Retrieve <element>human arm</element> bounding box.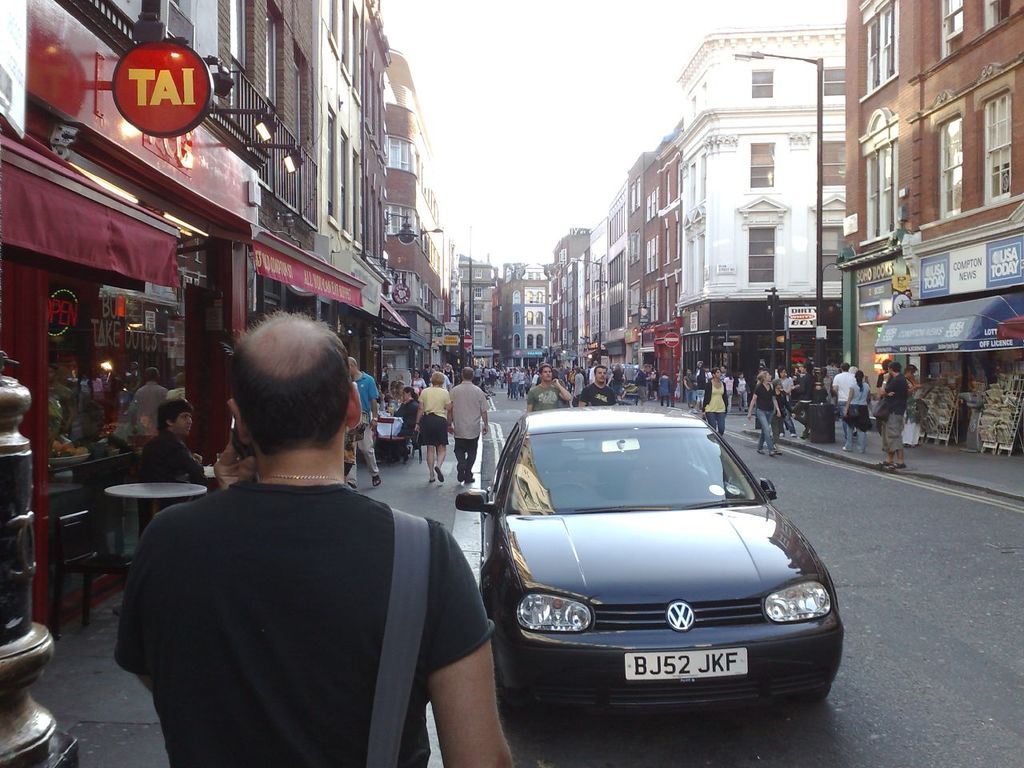
Bounding box: x1=839, y1=383, x2=857, y2=415.
